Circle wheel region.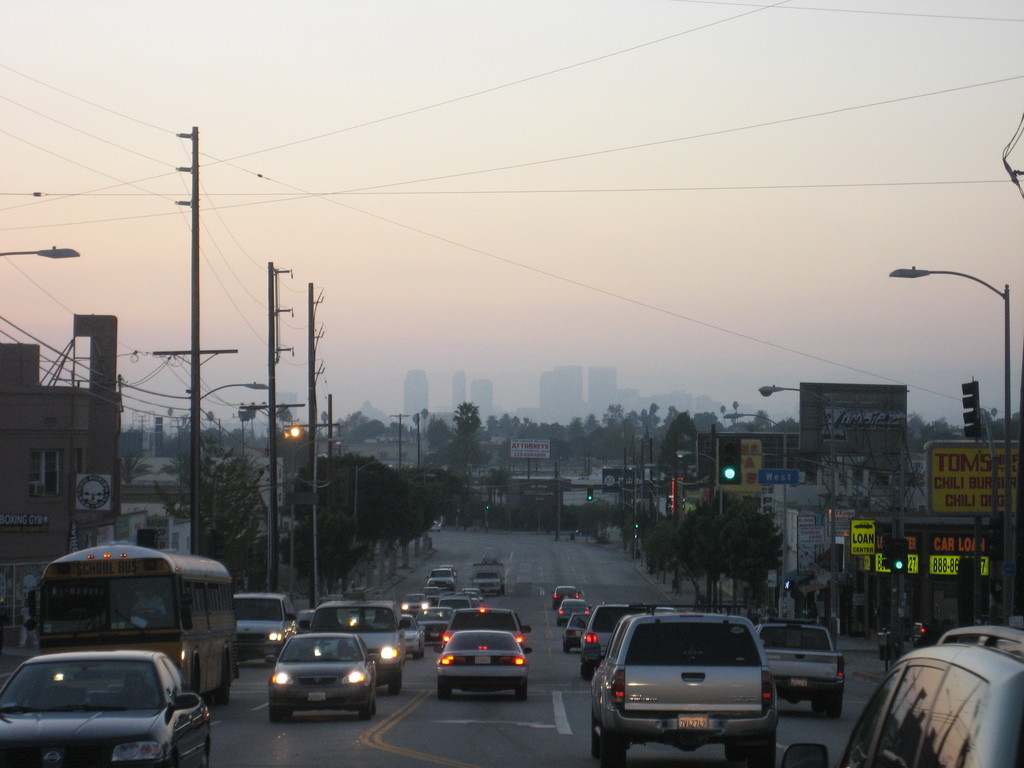
Region: select_region(361, 705, 376, 721).
